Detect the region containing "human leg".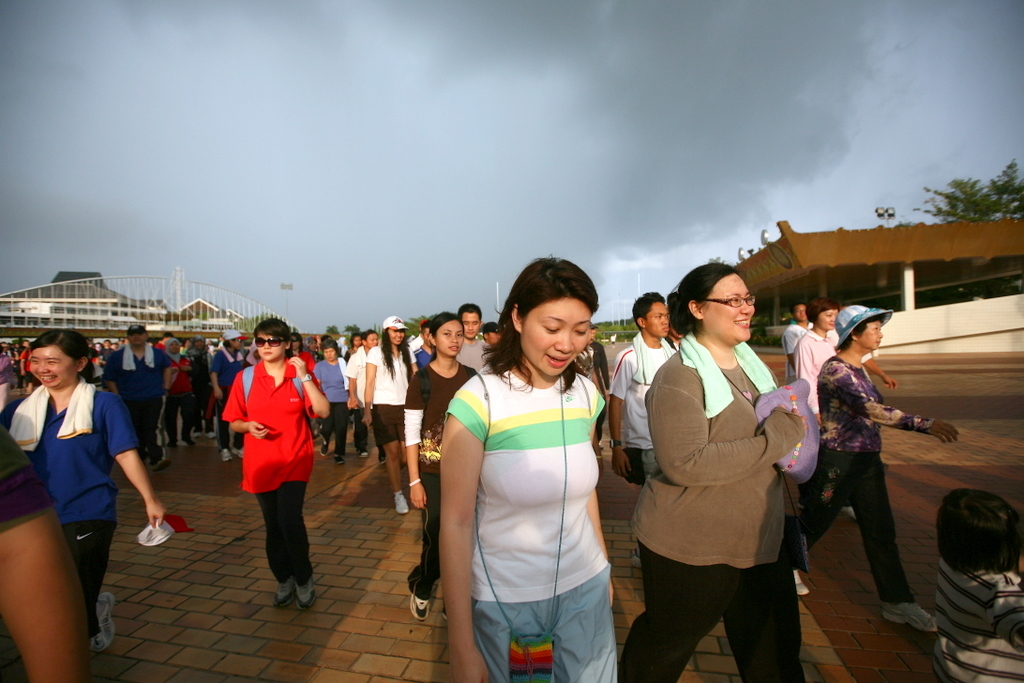
select_region(276, 481, 320, 613).
